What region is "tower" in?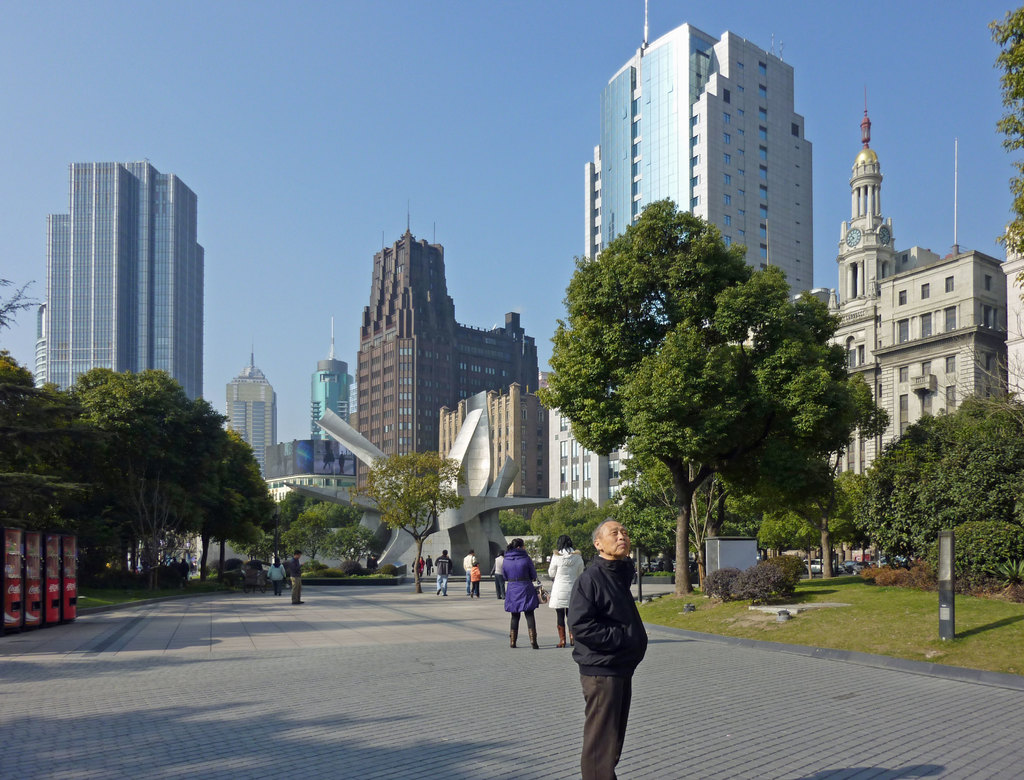
bbox=[586, 0, 824, 353].
